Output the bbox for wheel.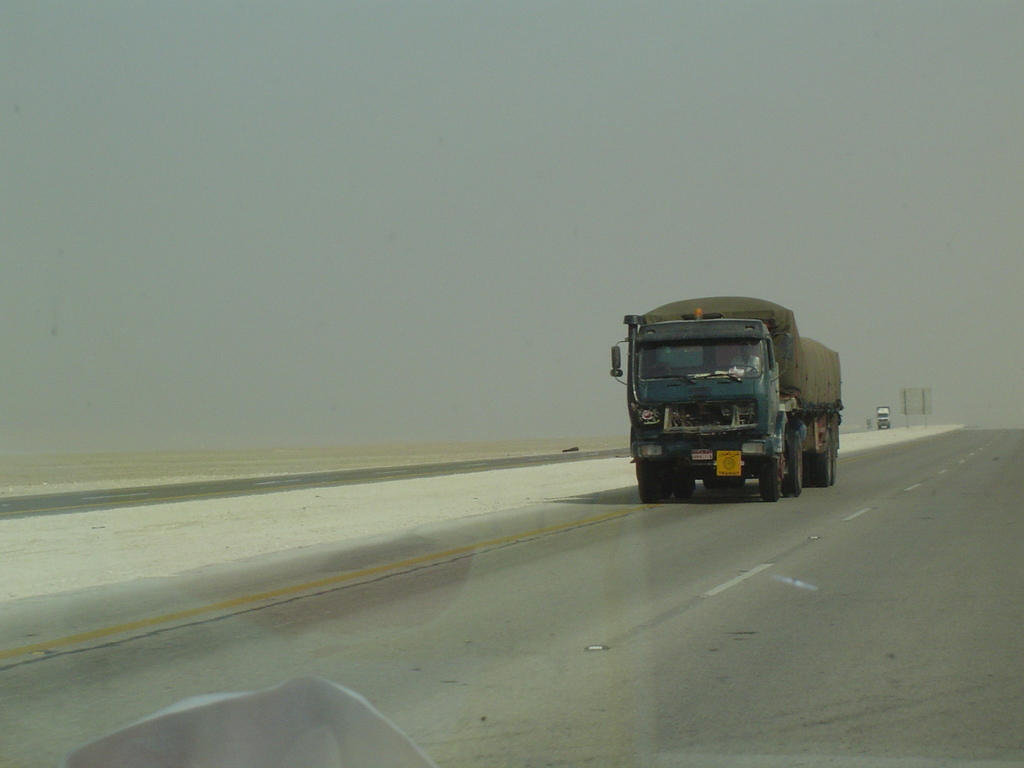
(831,432,837,490).
